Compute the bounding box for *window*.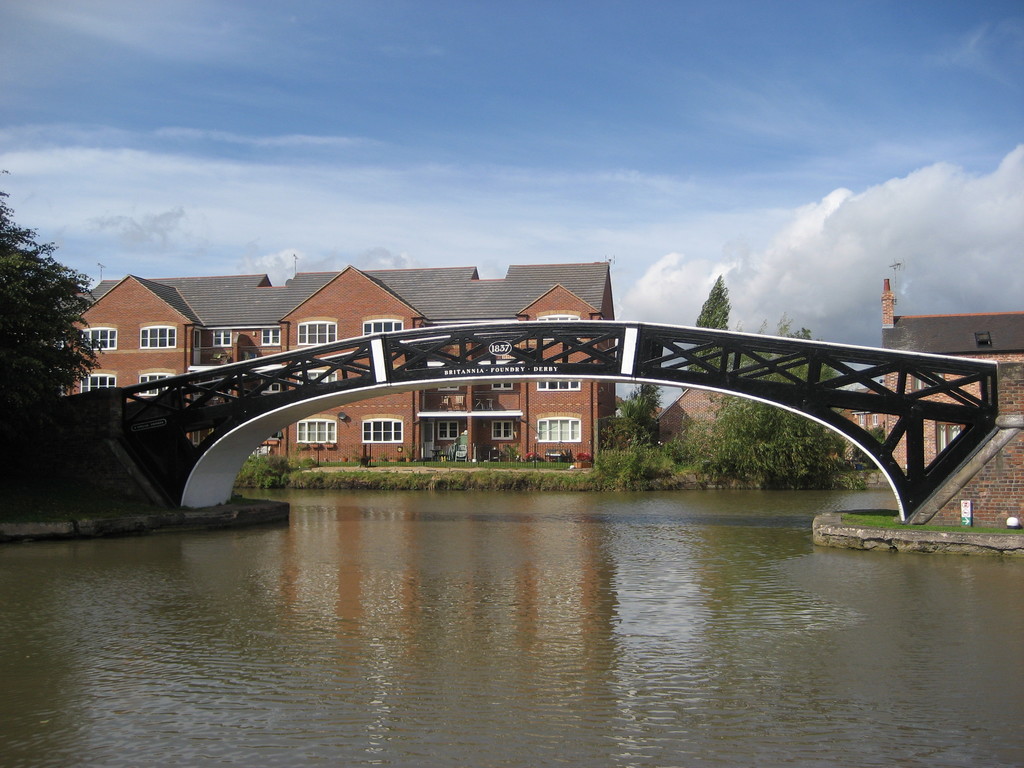
[360, 413, 404, 447].
